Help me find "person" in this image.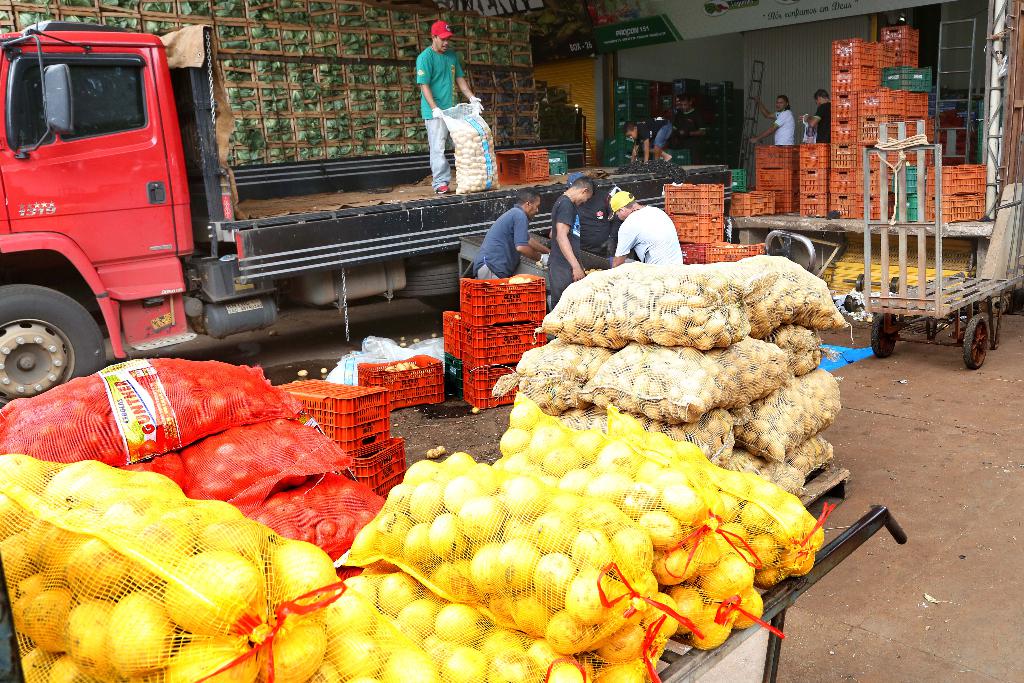
Found it: <region>474, 188, 548, 280</region>.
